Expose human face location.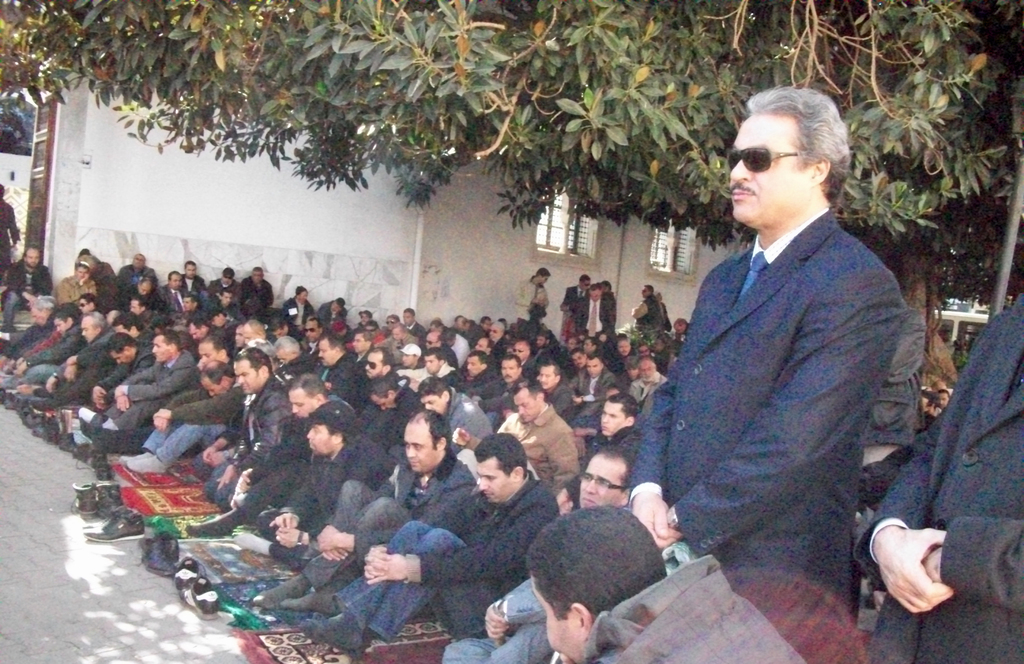
Exposed at bbox=(417, 393, 447, 418).
